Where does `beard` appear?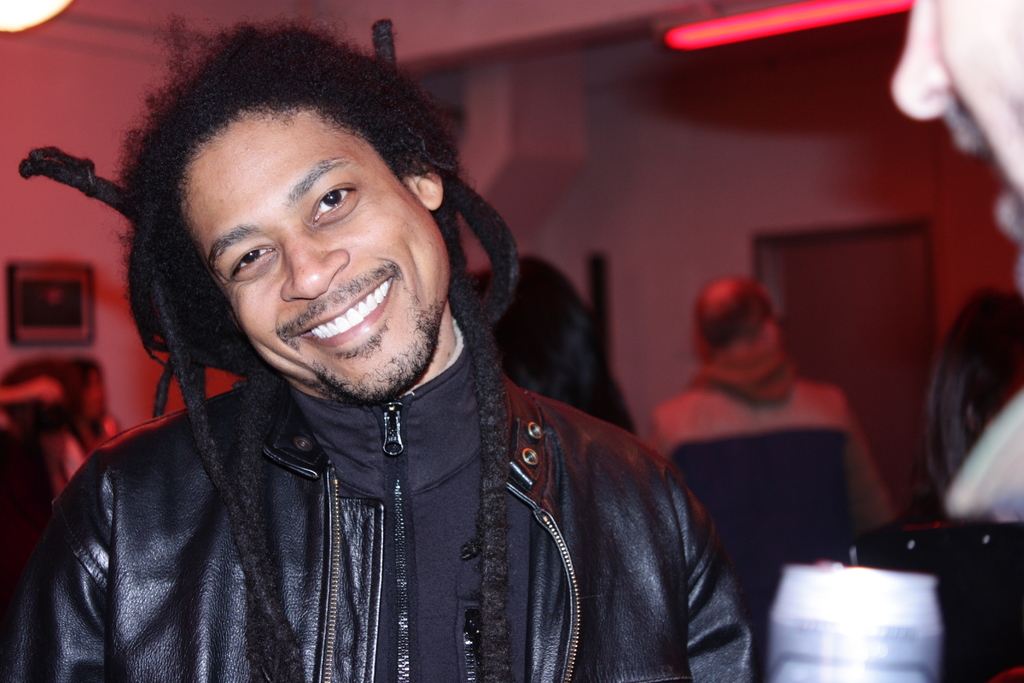
Appears at [left=276, top=260, right=444, bottom=408].
